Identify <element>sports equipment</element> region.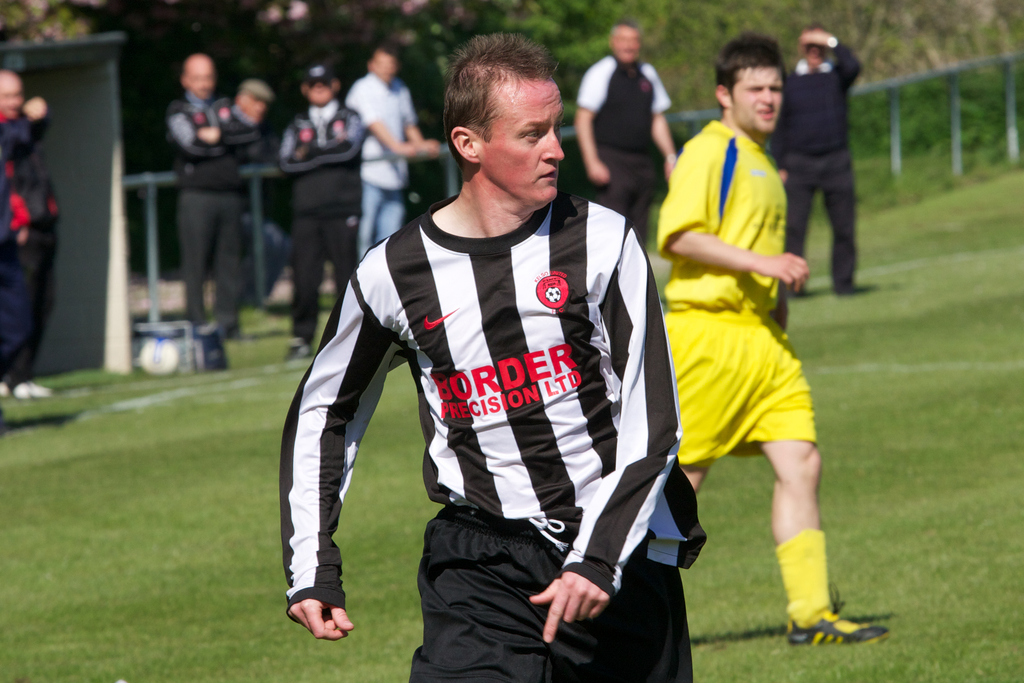
Region: [left=787, top=575, right=899, bottom=644].
